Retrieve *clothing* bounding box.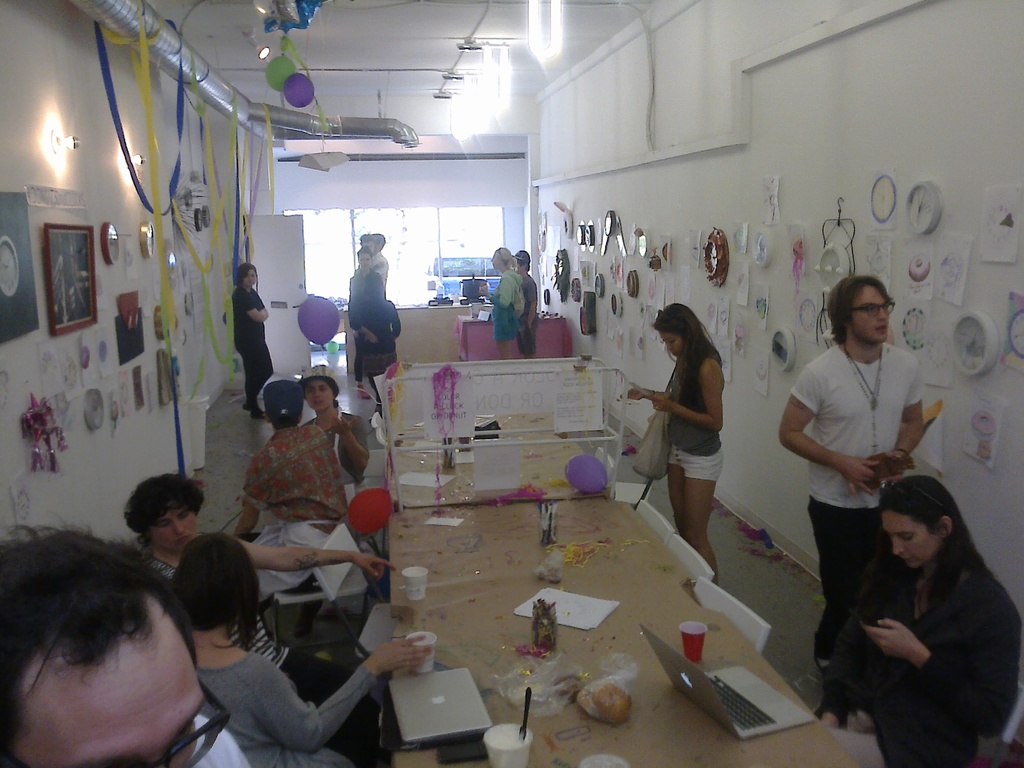
Bounding box: BBox(653, 349, 724, 492).
